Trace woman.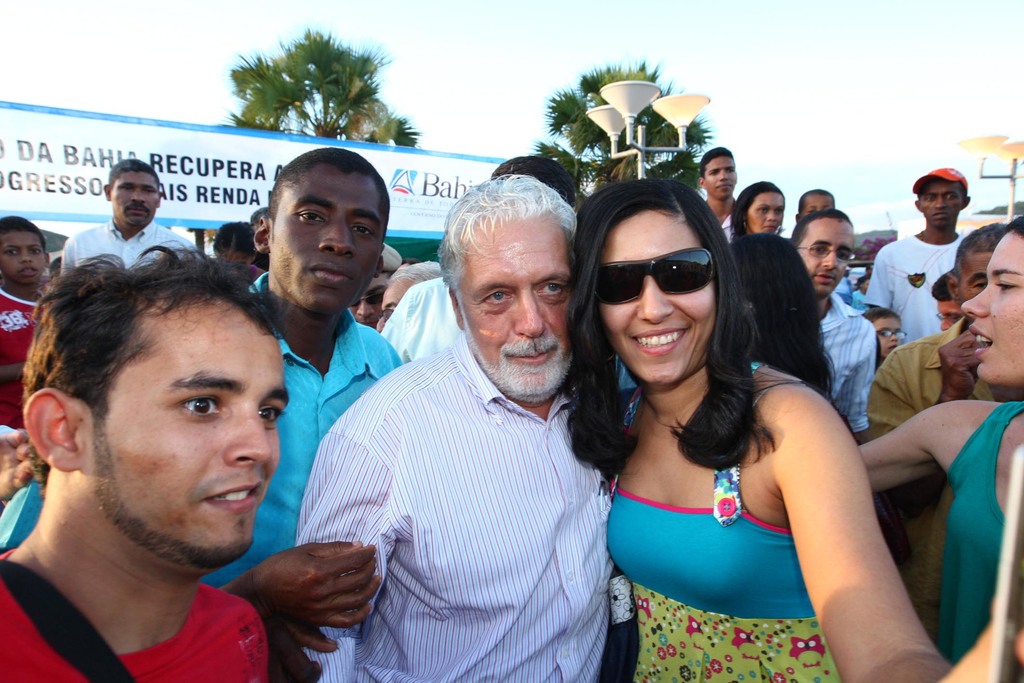
Traced to {"x1": 732, "y1": 181, "x2": 796, "y2": 245}.
